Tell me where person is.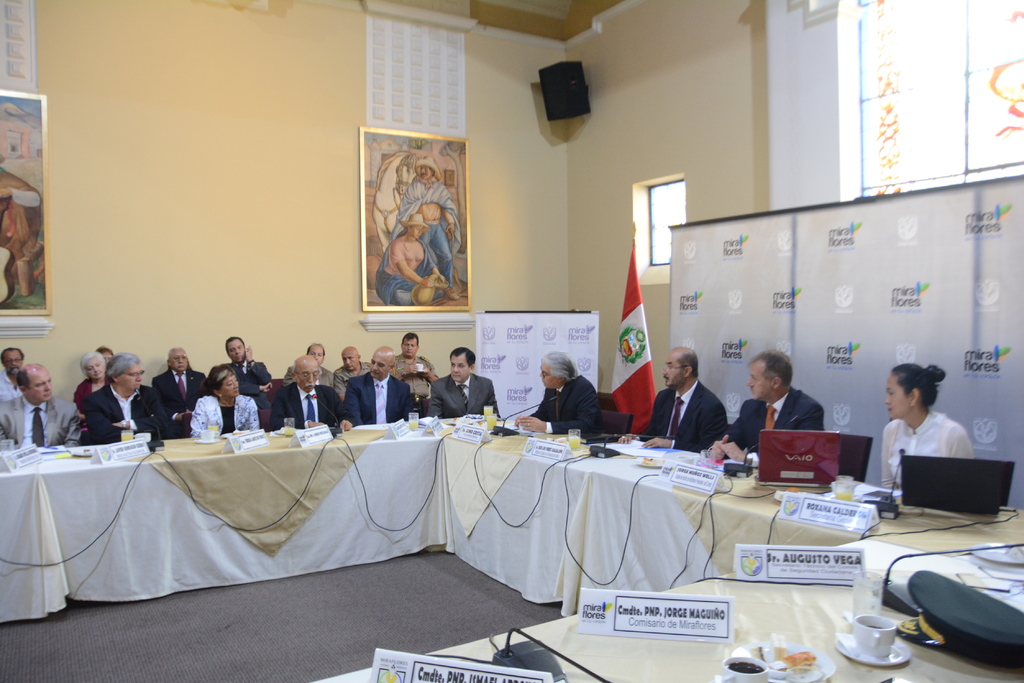
person is at box=[618, 346, 726, 451].
